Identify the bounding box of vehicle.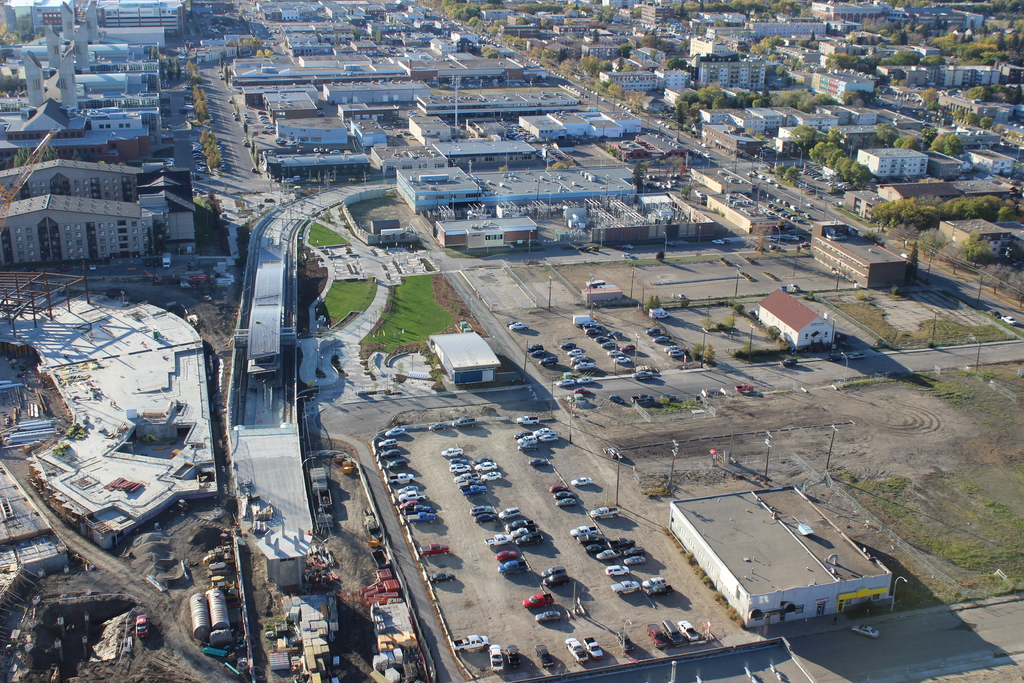
[x1=505, y1=642, x2=521, y2=668].
